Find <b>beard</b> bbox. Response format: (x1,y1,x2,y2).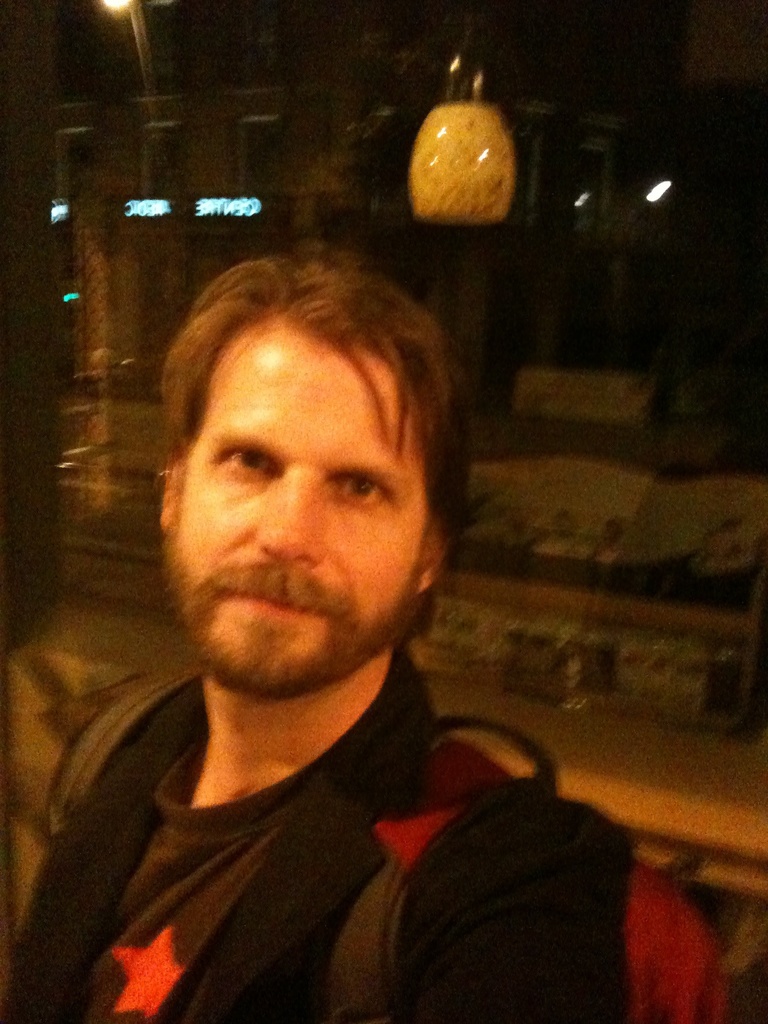
(157,482,395,677).
